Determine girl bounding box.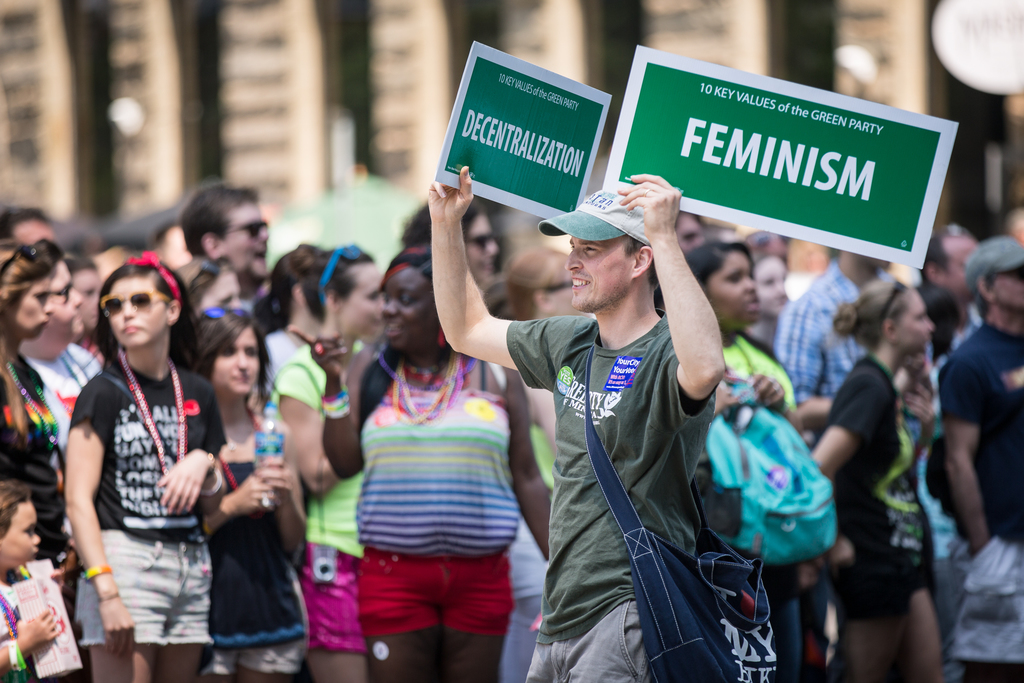
Determined: select_region(803, 270, 938, 682).
